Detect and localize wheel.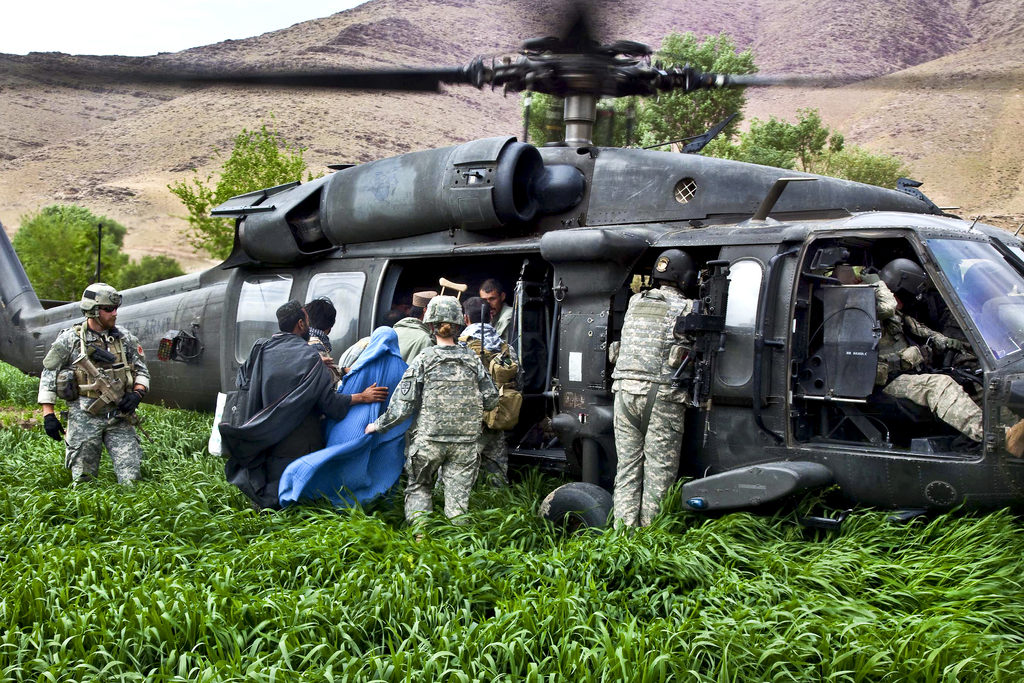
Localized at 547/489/625/542.
